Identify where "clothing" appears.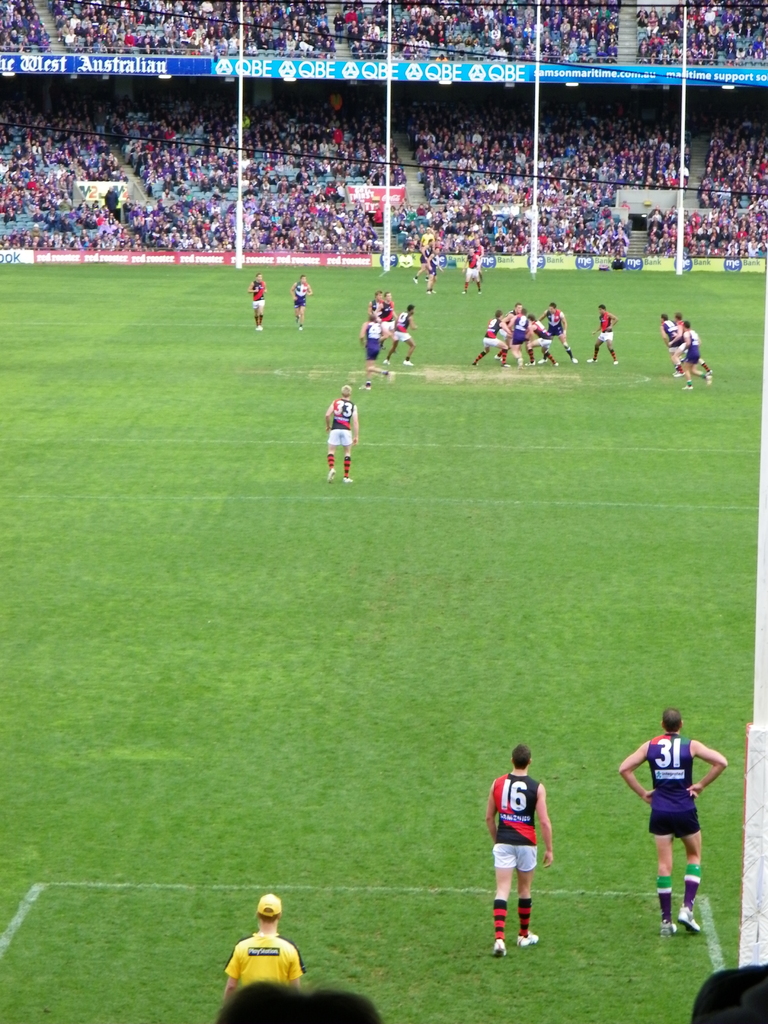
Appears at bbox=(326, 394, 357, 447).
